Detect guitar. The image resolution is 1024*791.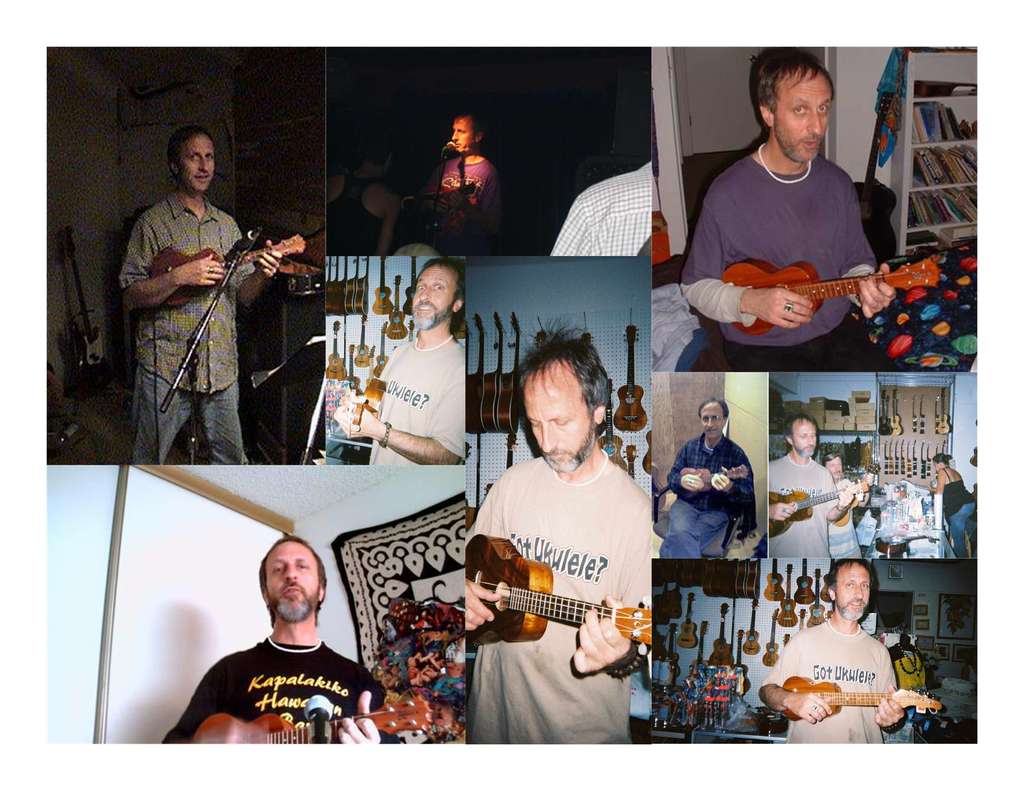
x1=370 y1=259 x2=390 y2=312.
